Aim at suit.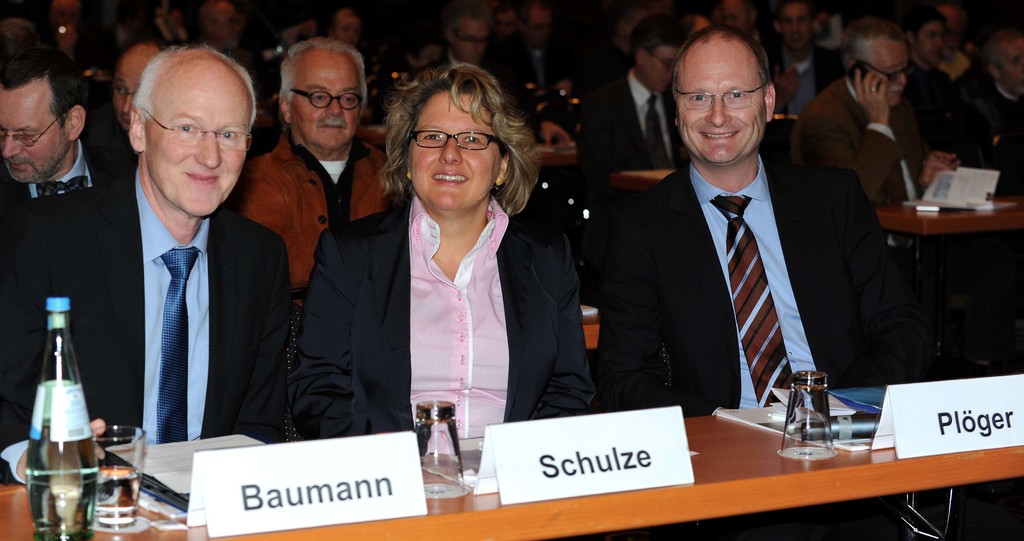
Aimed at [left=597, top=164, right=917, bottom=410].
